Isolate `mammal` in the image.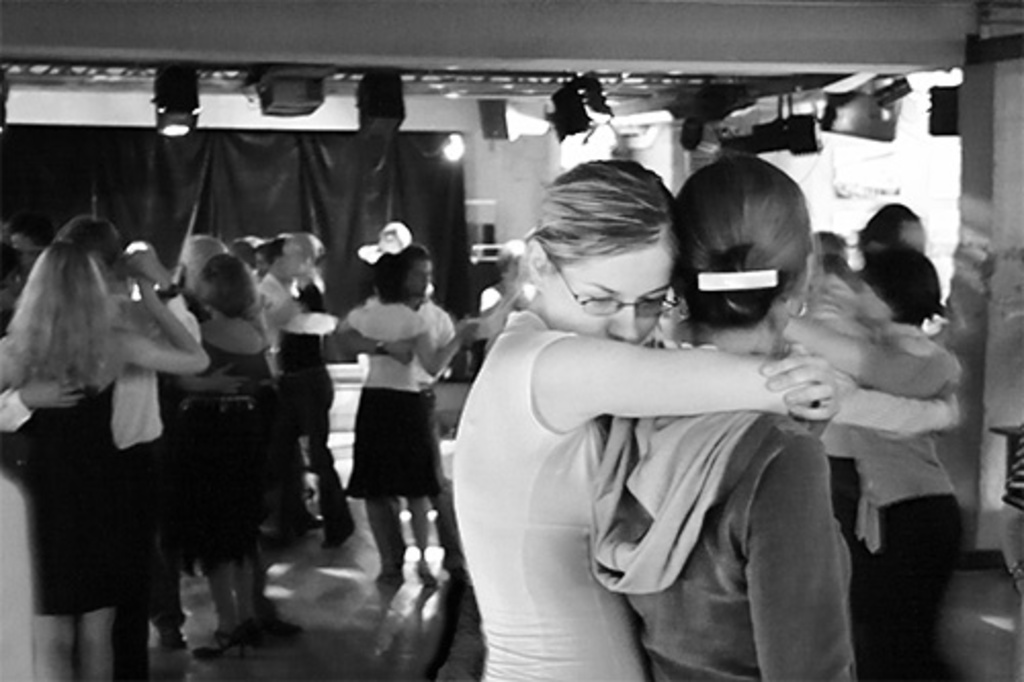
Isolated region: [left=856, top=197, right=934, bottom=264].
